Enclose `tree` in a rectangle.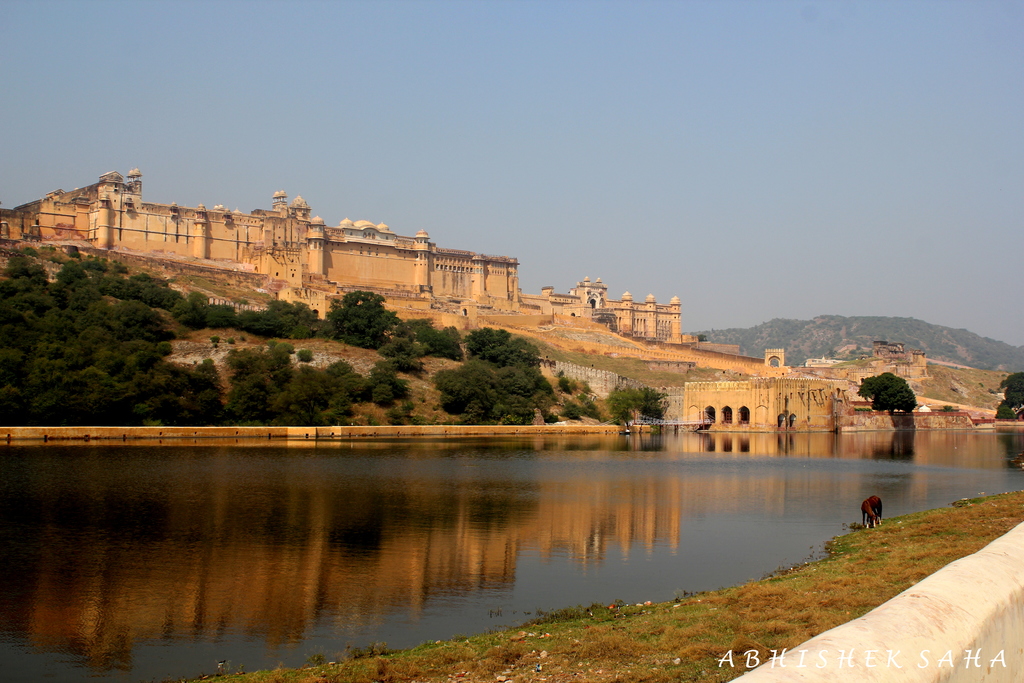
991/372/1023/420.
